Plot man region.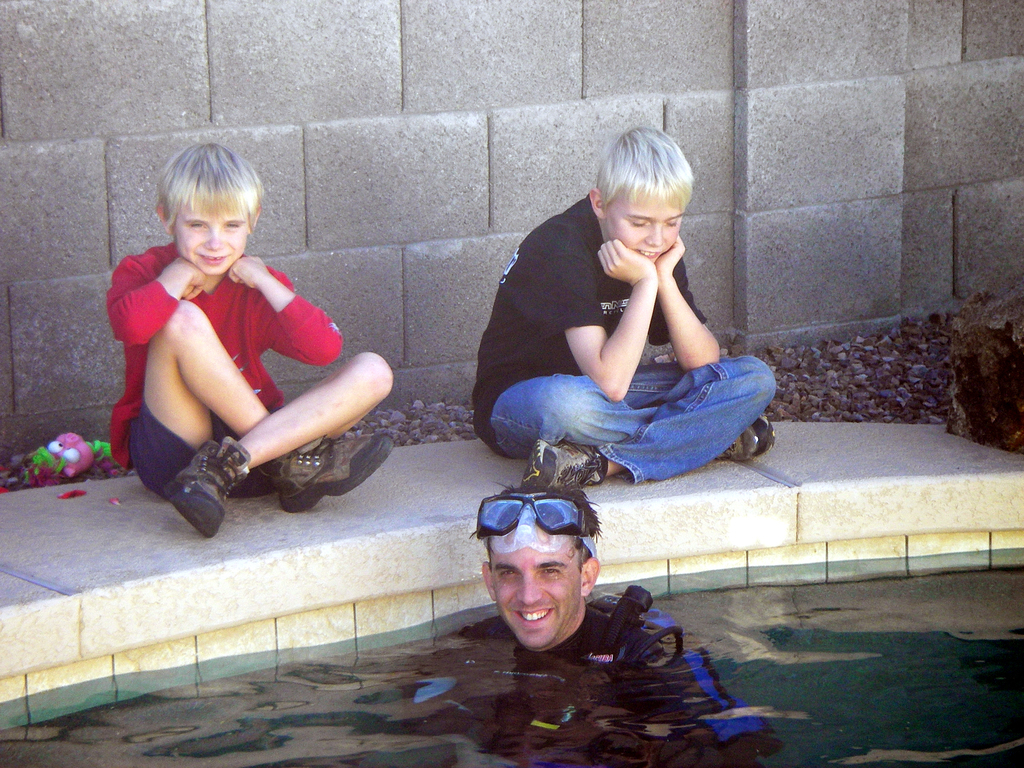
Plotted at [x1=405, y1=482, x2=781, y2=767].
